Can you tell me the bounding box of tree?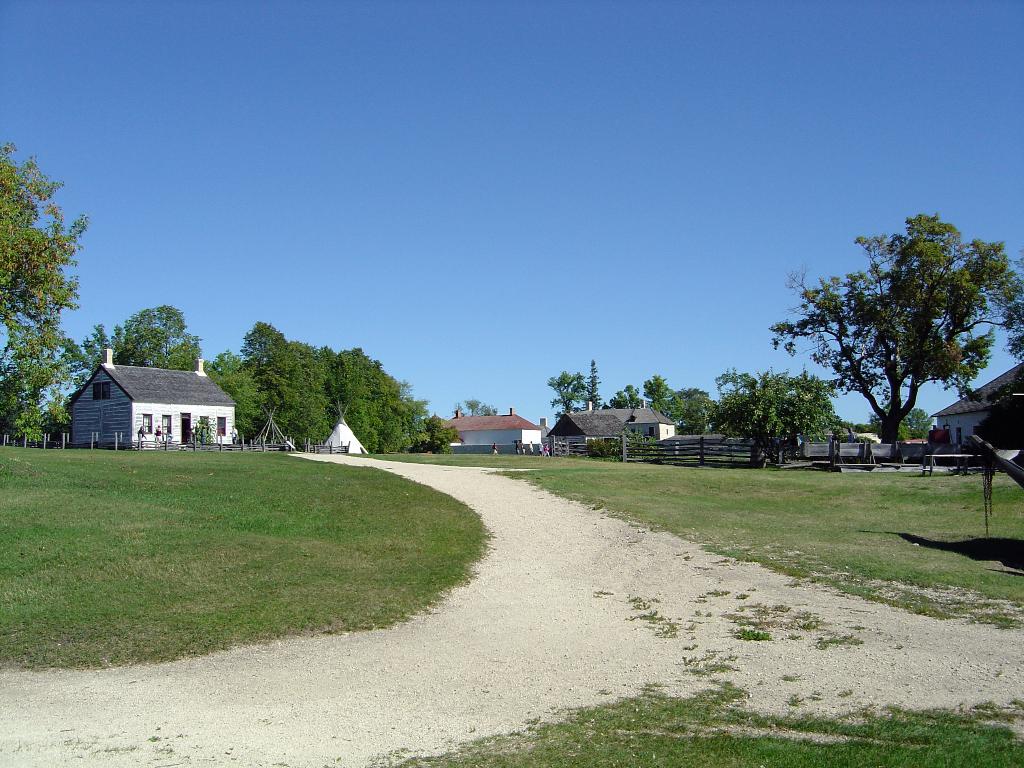
(0,141,95,435).
